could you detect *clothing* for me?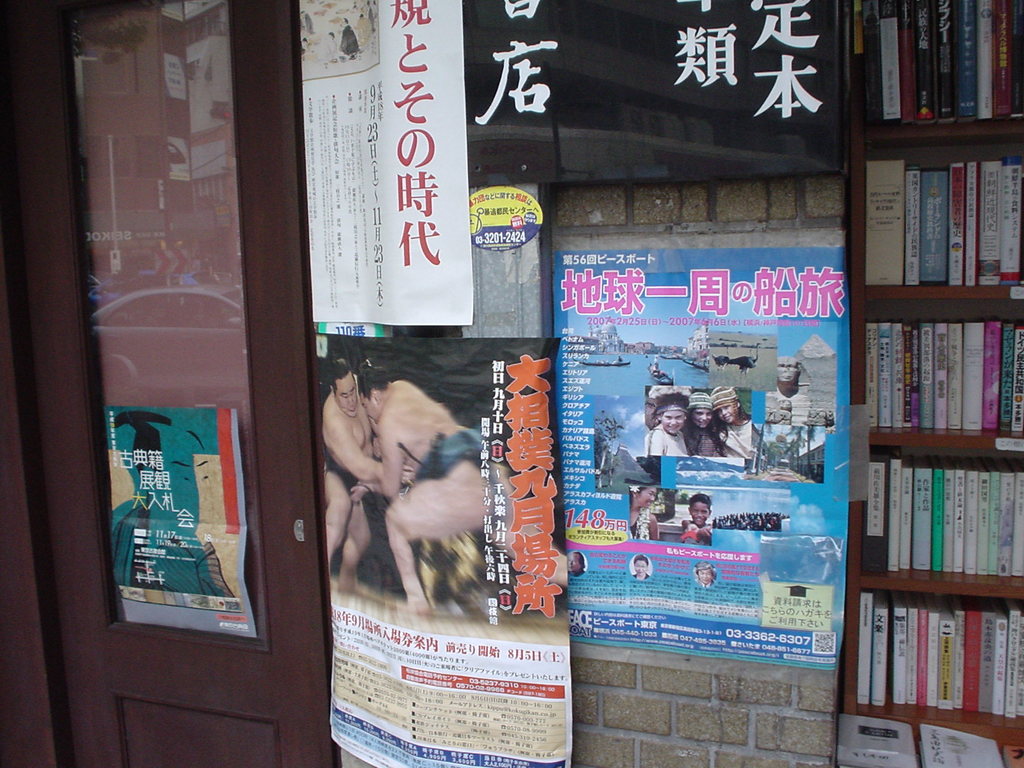
Detection result: [x1=719, y1=415, x2=753, y2=456].
